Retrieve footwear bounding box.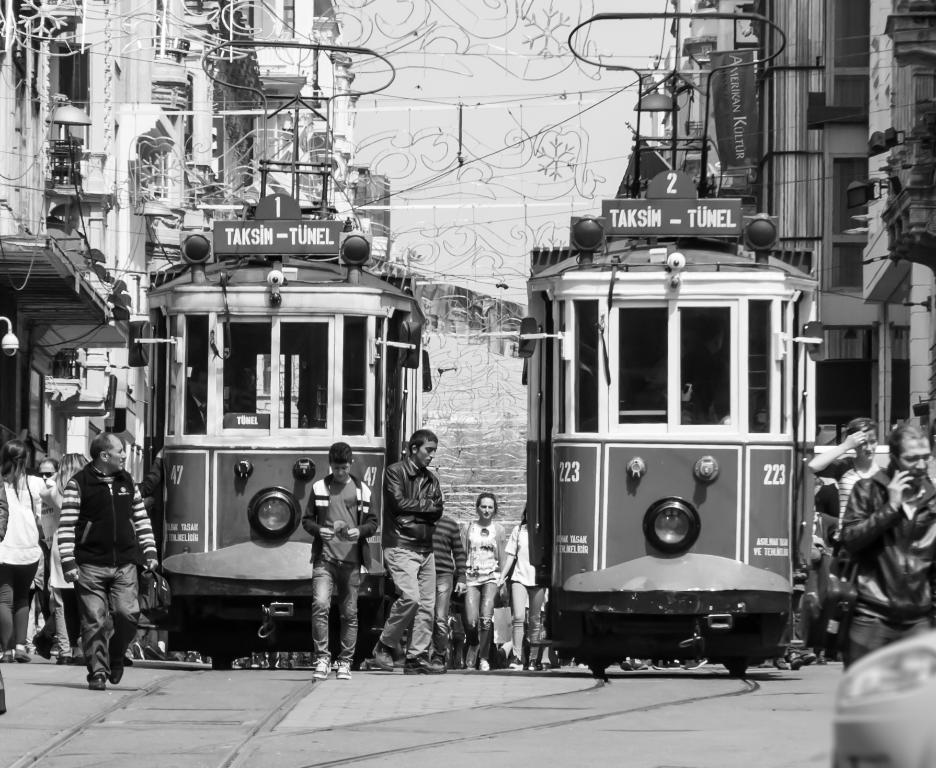
Bounding box: [405,654,447,676].
